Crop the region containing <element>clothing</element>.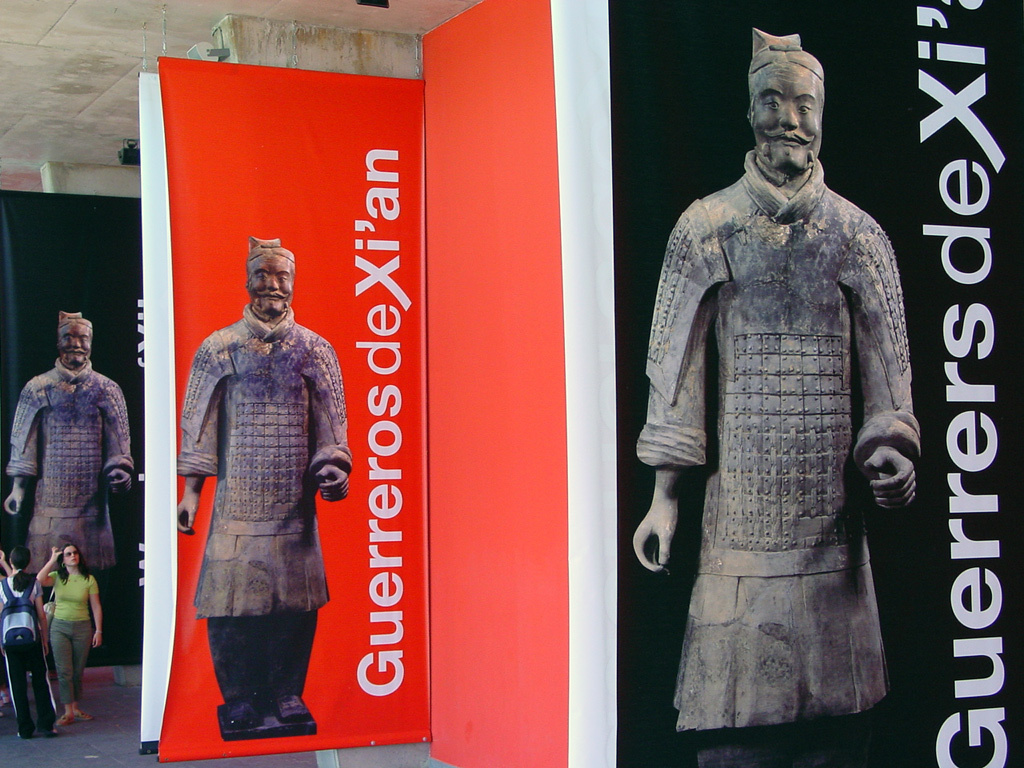
Crop region: <region>0, 574, 55, 736</region>.
